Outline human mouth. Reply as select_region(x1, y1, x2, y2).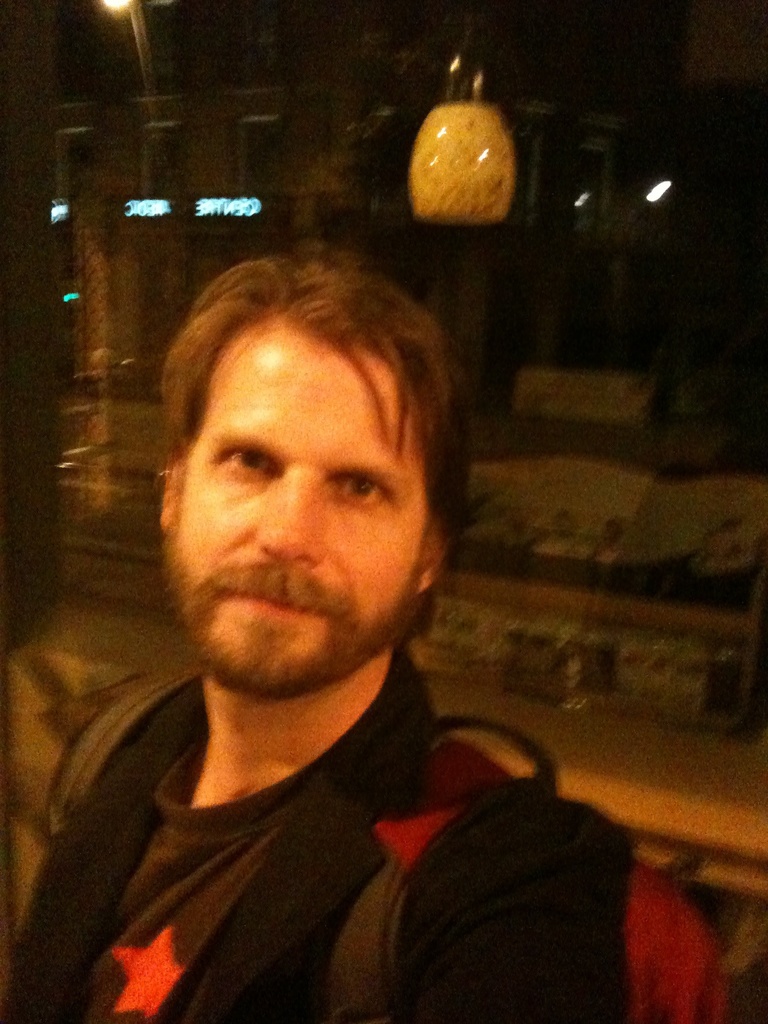
select_region(221, 568, 350, 622).
